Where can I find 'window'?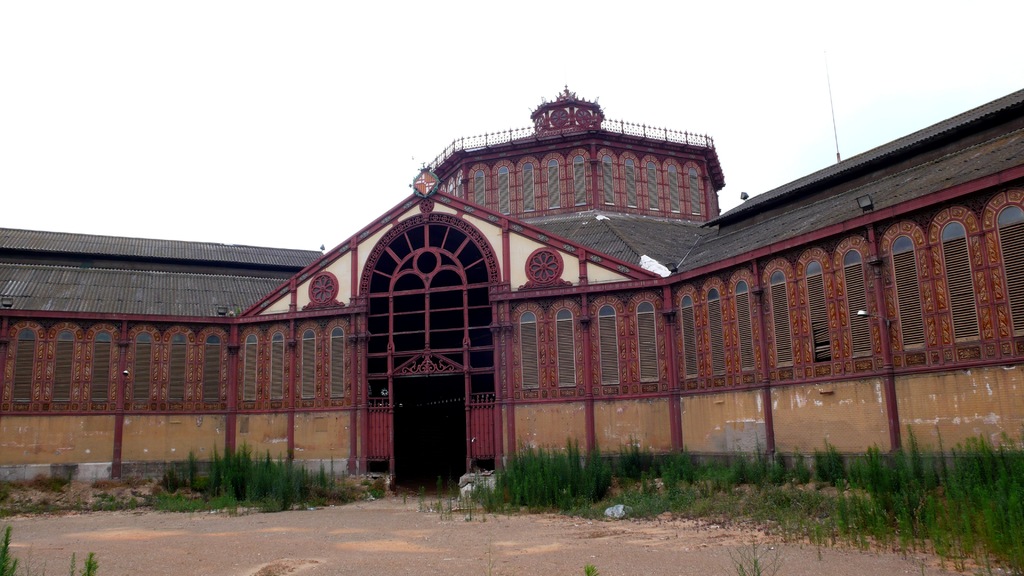
You can find it at left=364, top=216, right=499, bottom=378.
